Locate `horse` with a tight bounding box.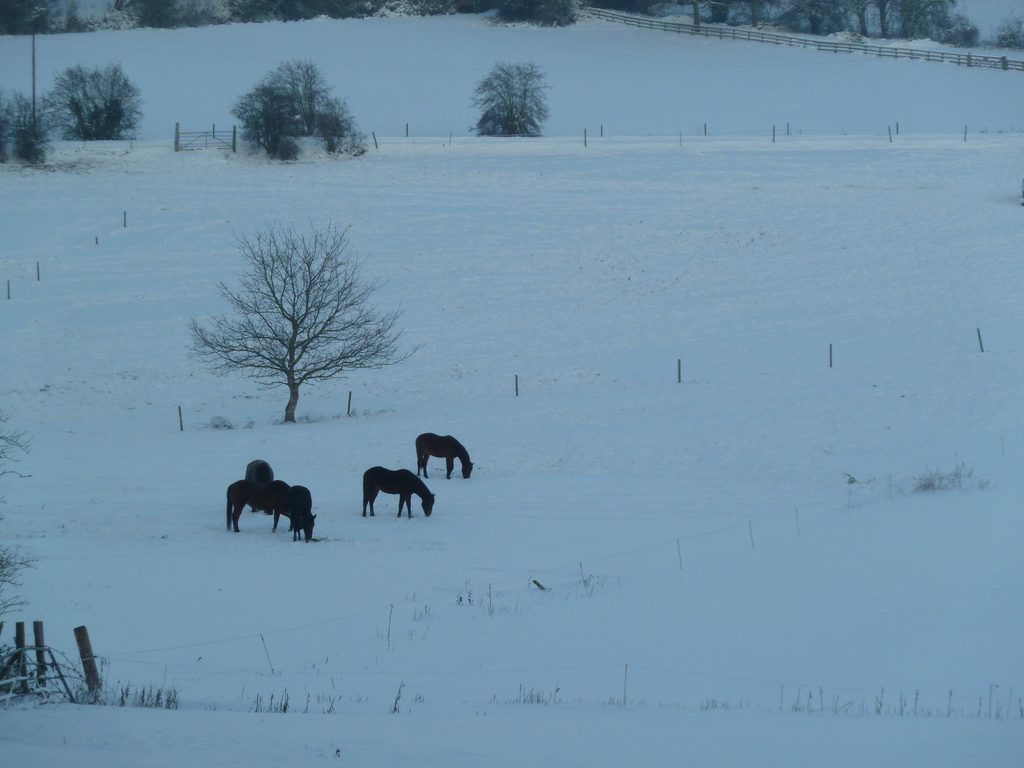
l=360, t=466, r=433, b=519.
